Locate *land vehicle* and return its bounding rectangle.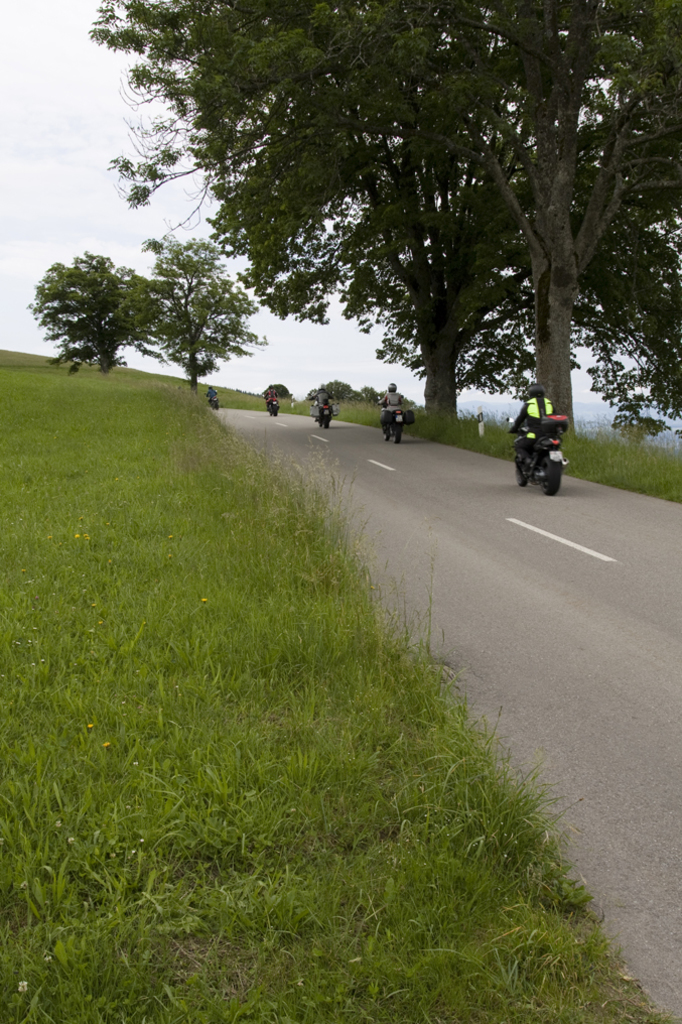
512/405/581/490.
